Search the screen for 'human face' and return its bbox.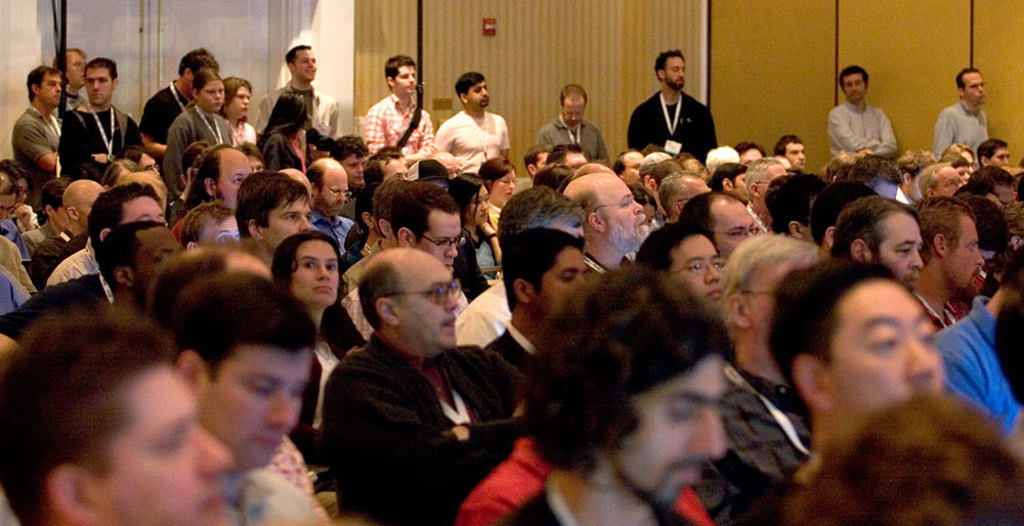
Found: rect(966, 74, 985, 106).
